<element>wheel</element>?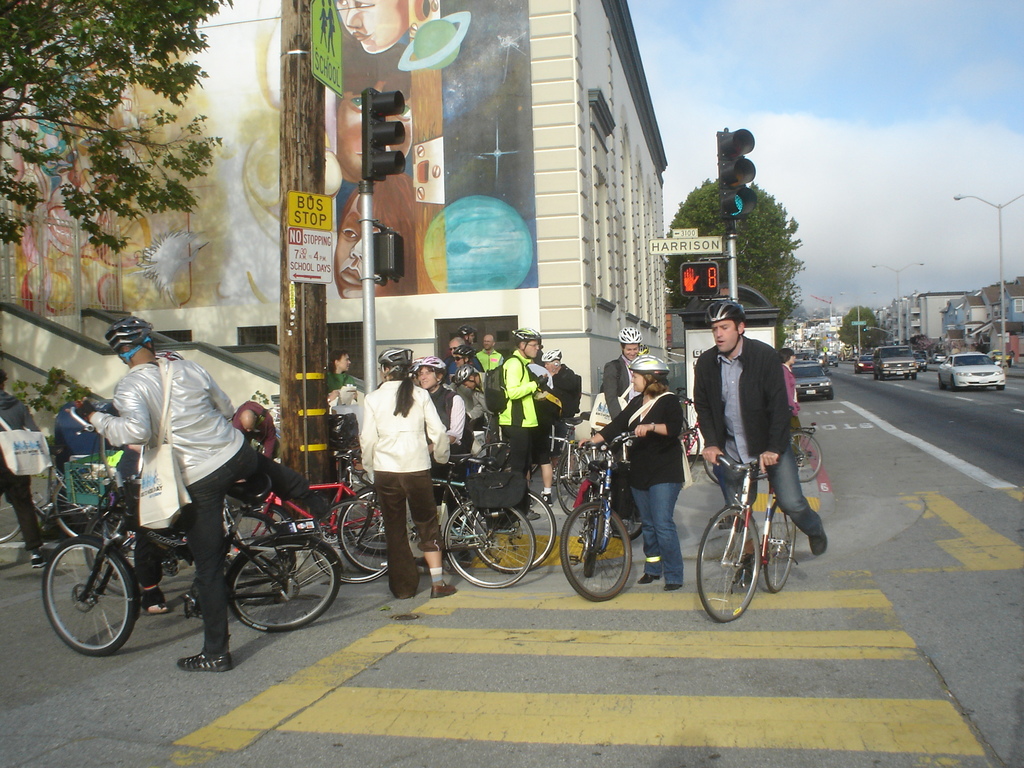
Rect(793, 431, 822, 483)
